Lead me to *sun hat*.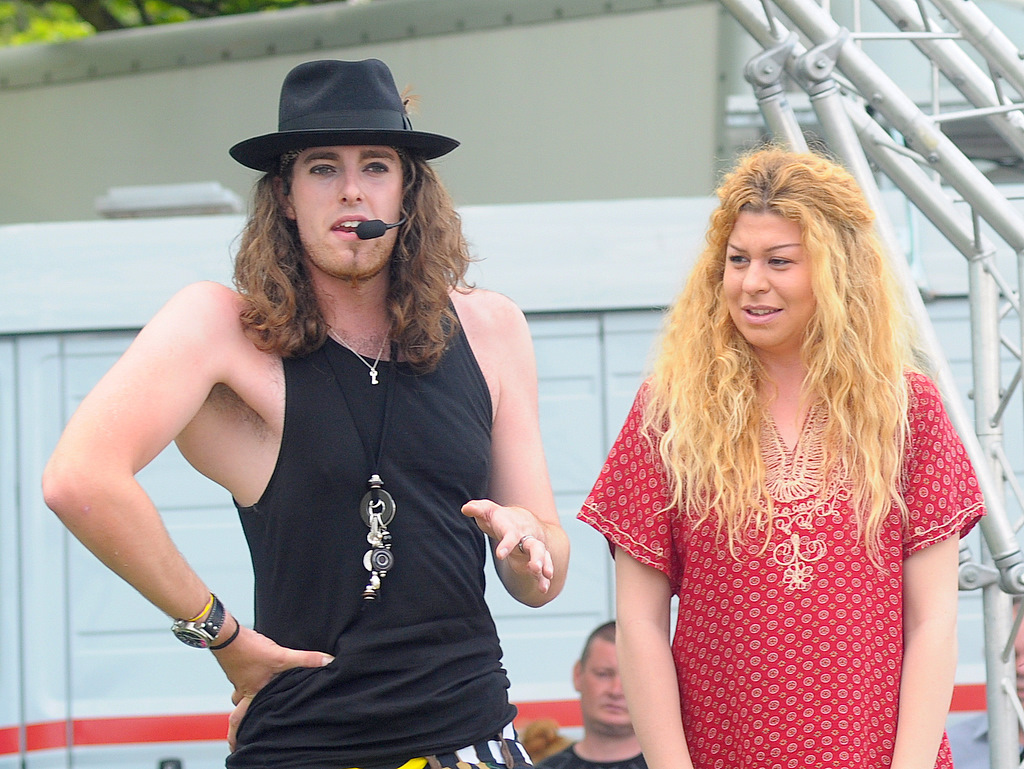
Lead to [226, 61, 462, 174].
